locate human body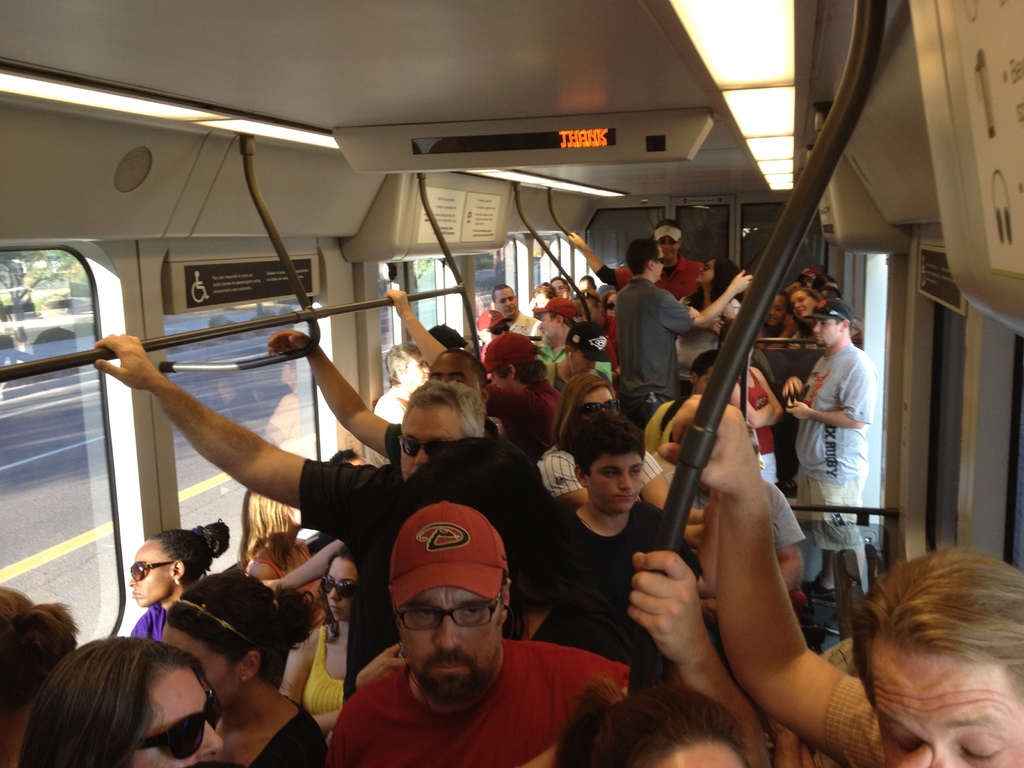
region(783, 288, 886, 631)
